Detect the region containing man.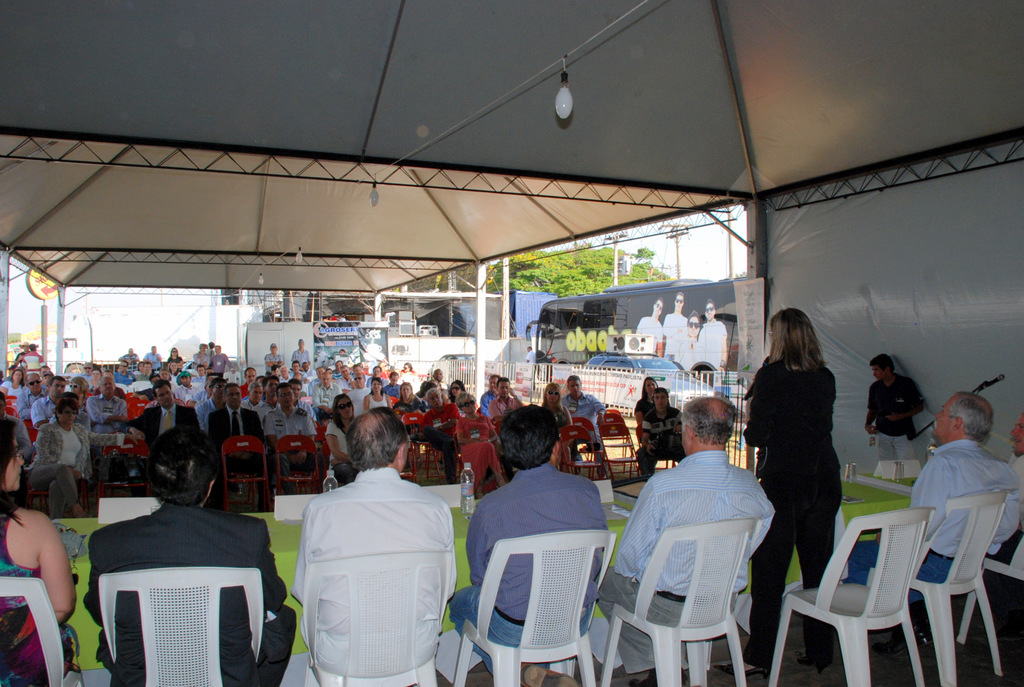
486 376 525 421.
